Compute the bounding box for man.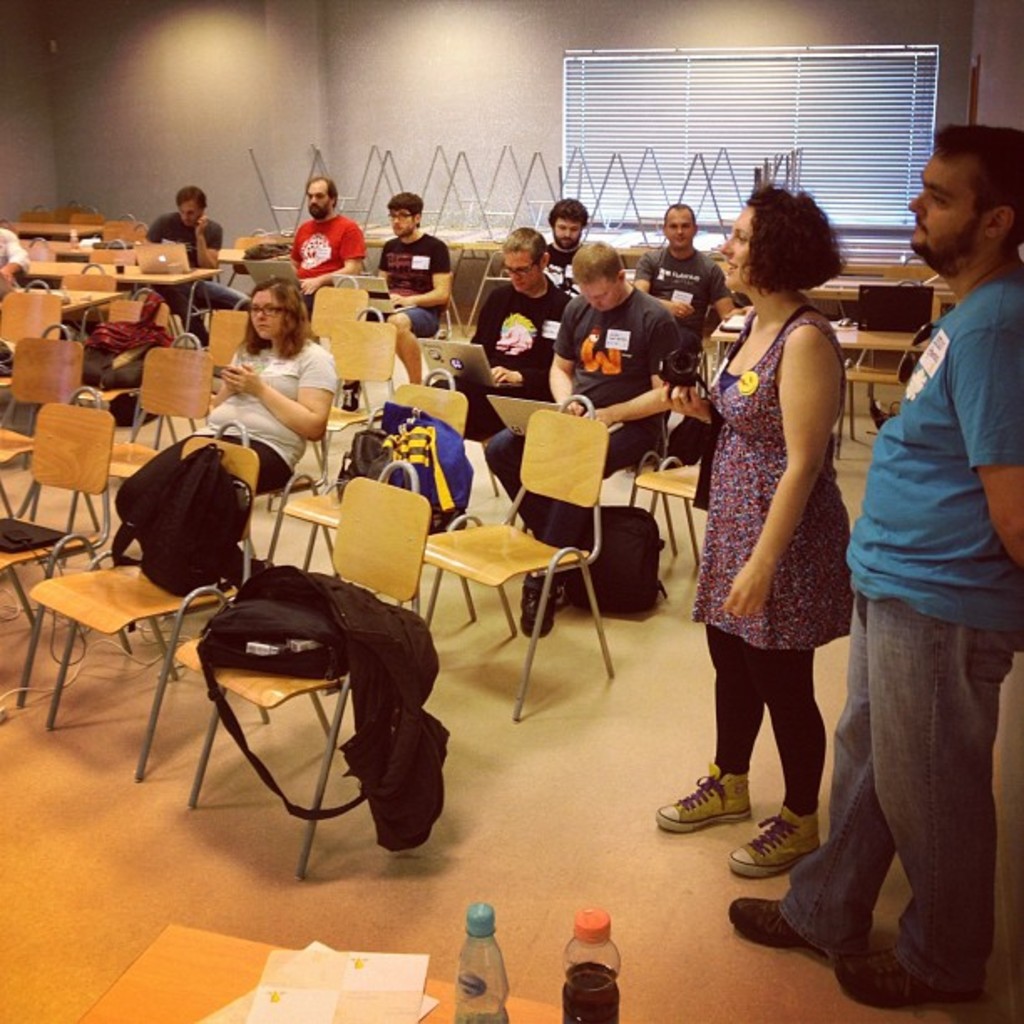
766, 159, 1012, 982.
